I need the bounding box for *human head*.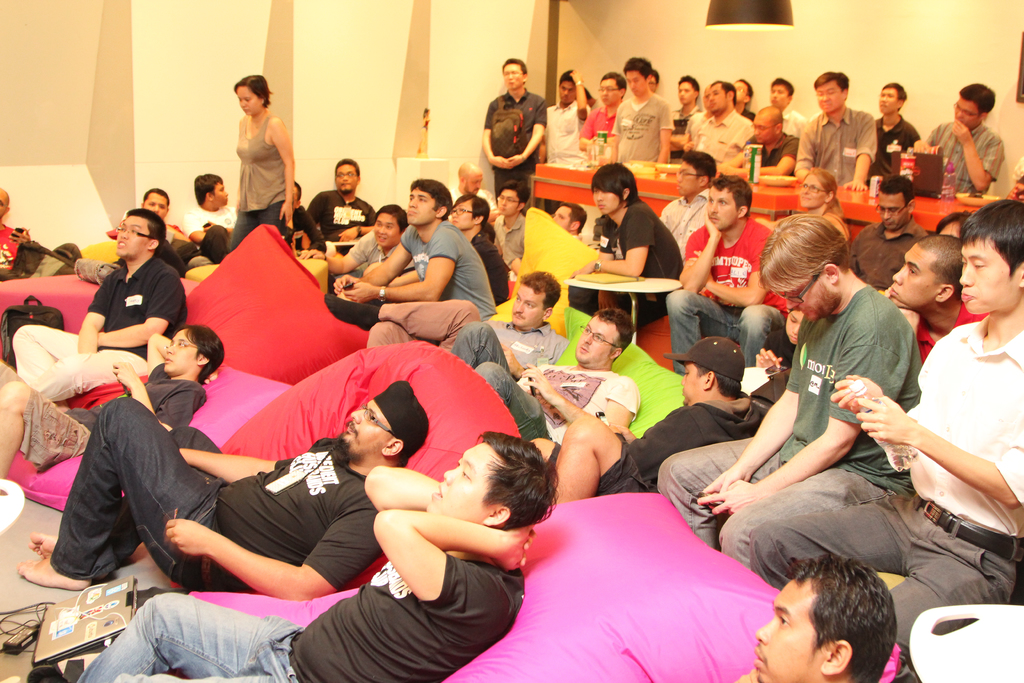
Here it is: (left=955, top=83, right=996, bottom=129).
